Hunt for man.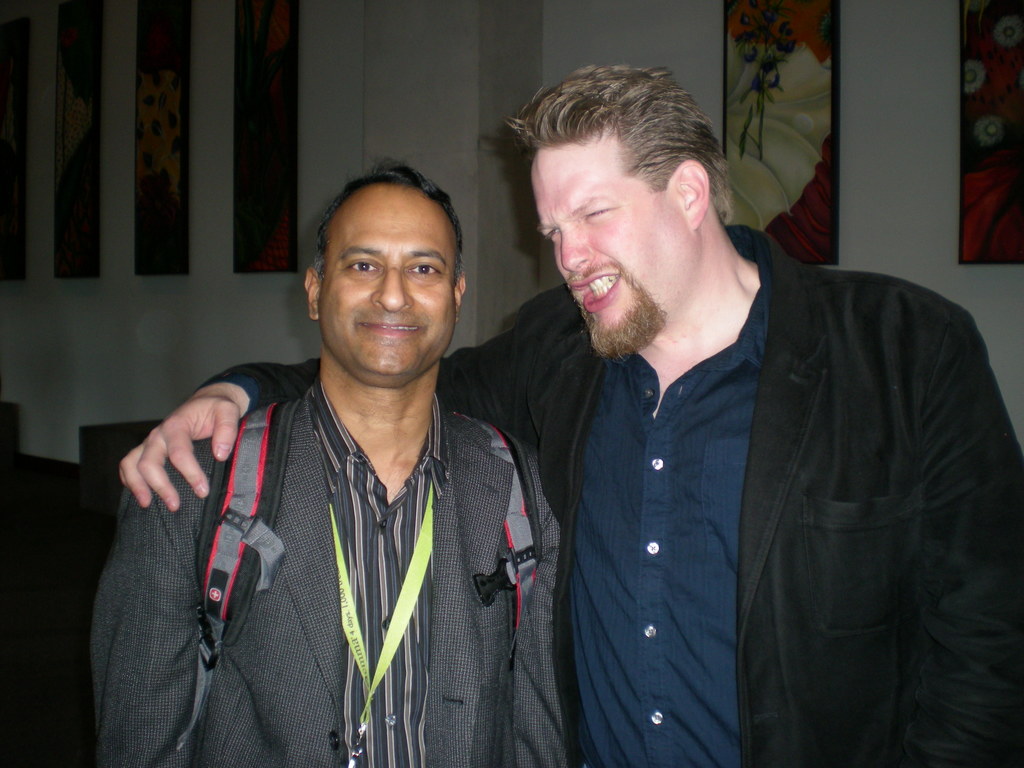
Hunted down at x1=115, y1=61, x2=1023, y2=767.
